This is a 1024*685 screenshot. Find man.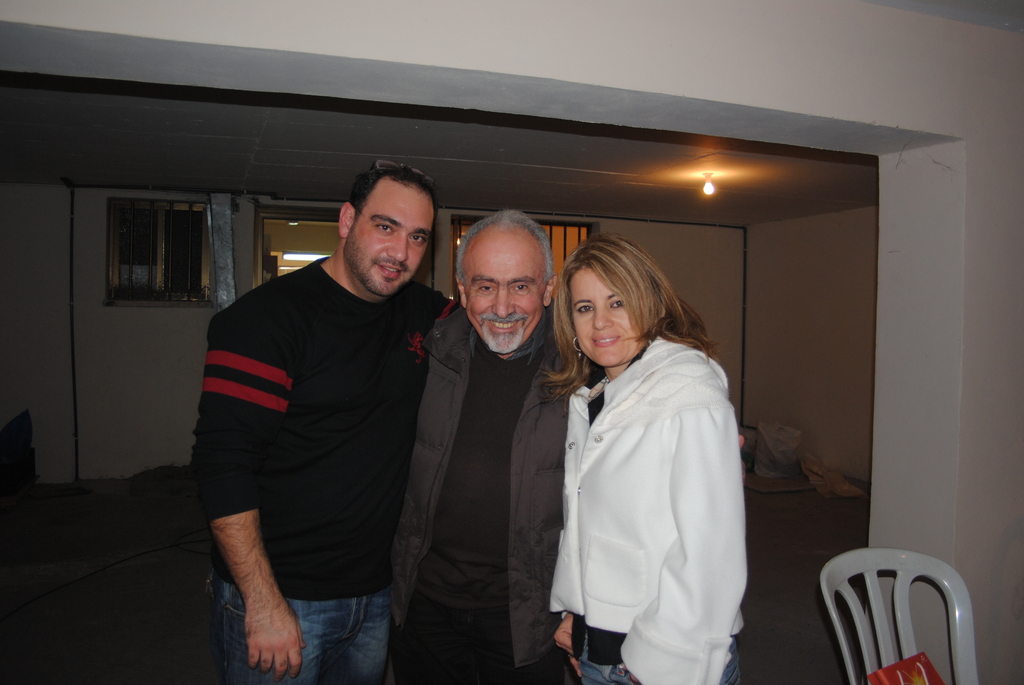
Bounding box: (left=390, top=208, right=749, bottom=684).
